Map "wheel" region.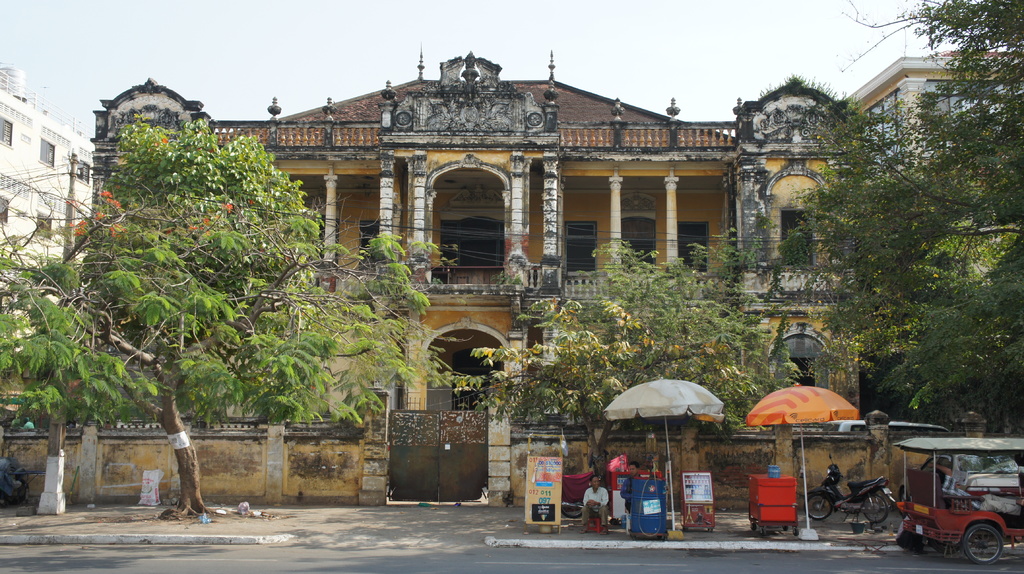
Mapped to detection(862, 494, 888, 526).
